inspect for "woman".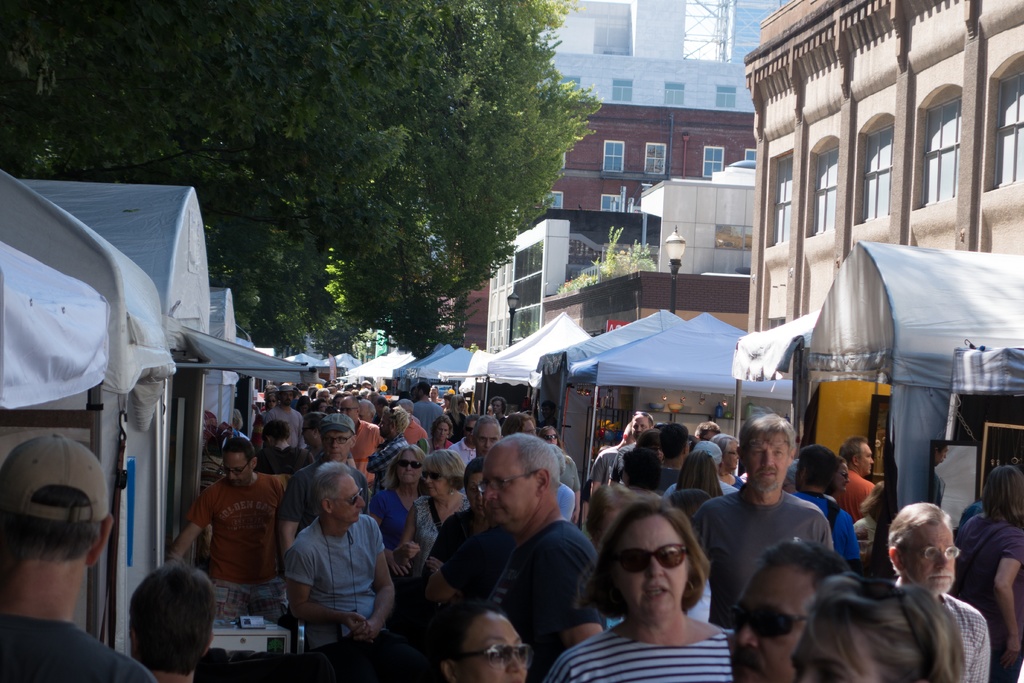
Inspection: crop(636, 421, 671, 464).
